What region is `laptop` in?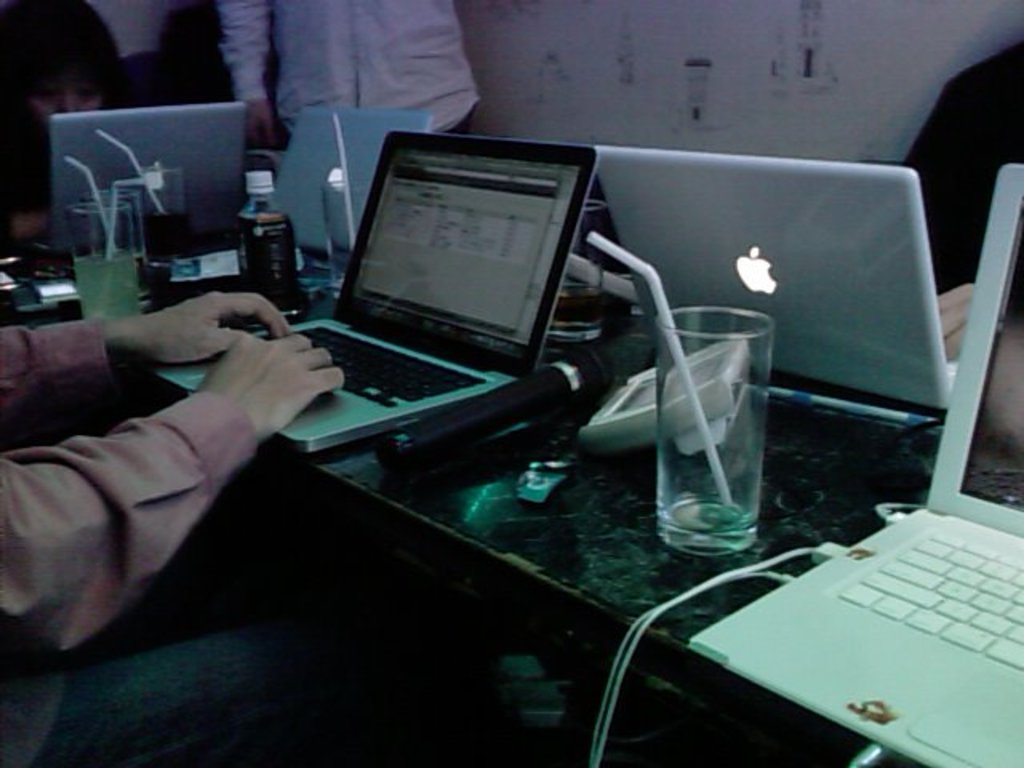
{"x1": 222, "y1": 126, "x2": 605, "y2": 446}.
